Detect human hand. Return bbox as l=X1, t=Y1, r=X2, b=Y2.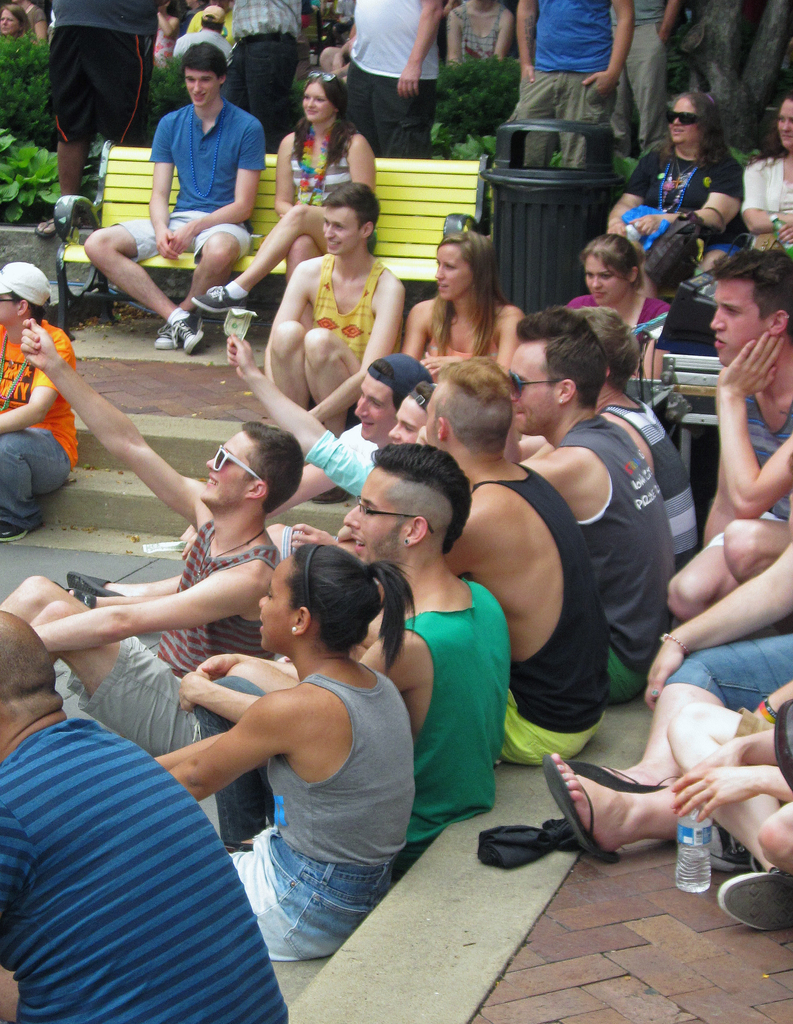
l=694, t=736, r=754, b=769.
